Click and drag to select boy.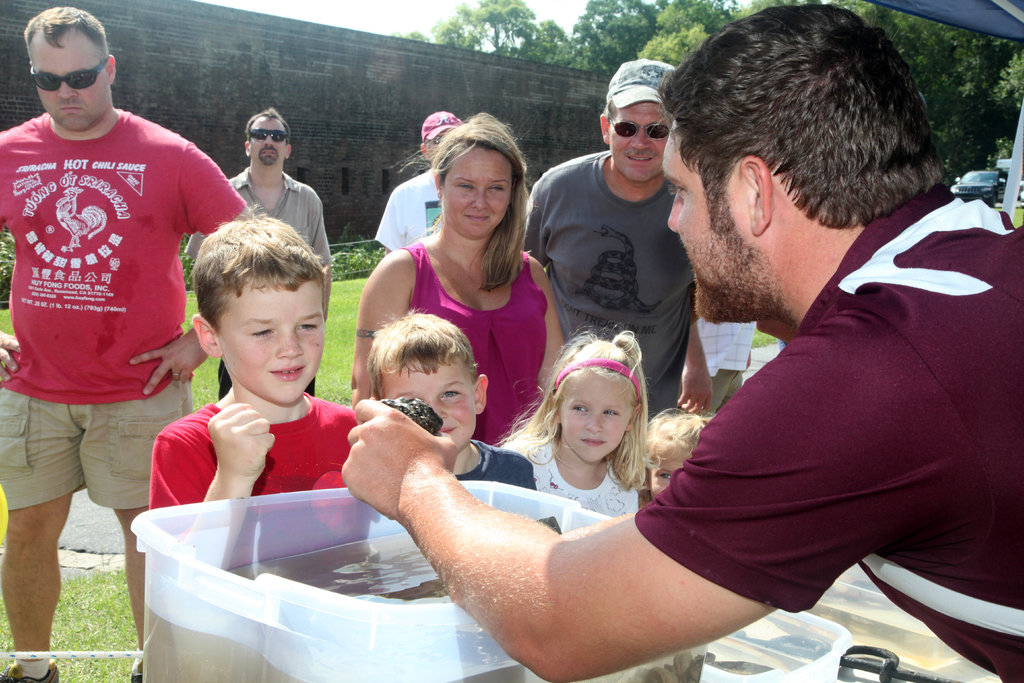
Selection: (x1=131, y1=217, x2=358, y2=555).
